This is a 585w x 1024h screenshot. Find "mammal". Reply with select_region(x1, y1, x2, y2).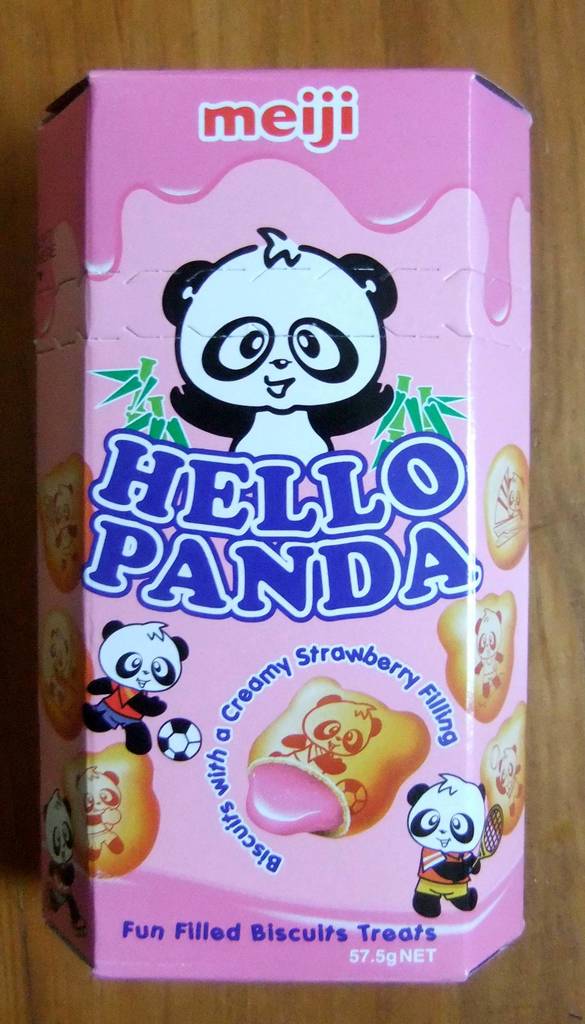
select_region(166, 225, 396, 477).
